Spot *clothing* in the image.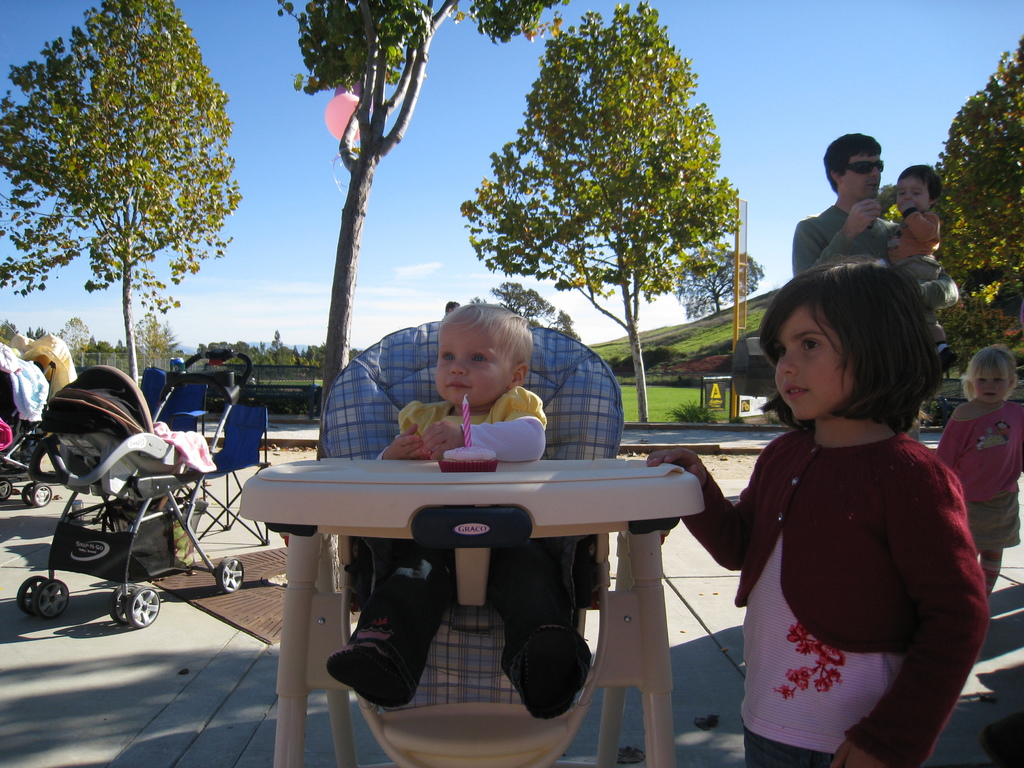
*clothing* found at (left=932, top=402, right=1023, bottom=554).
